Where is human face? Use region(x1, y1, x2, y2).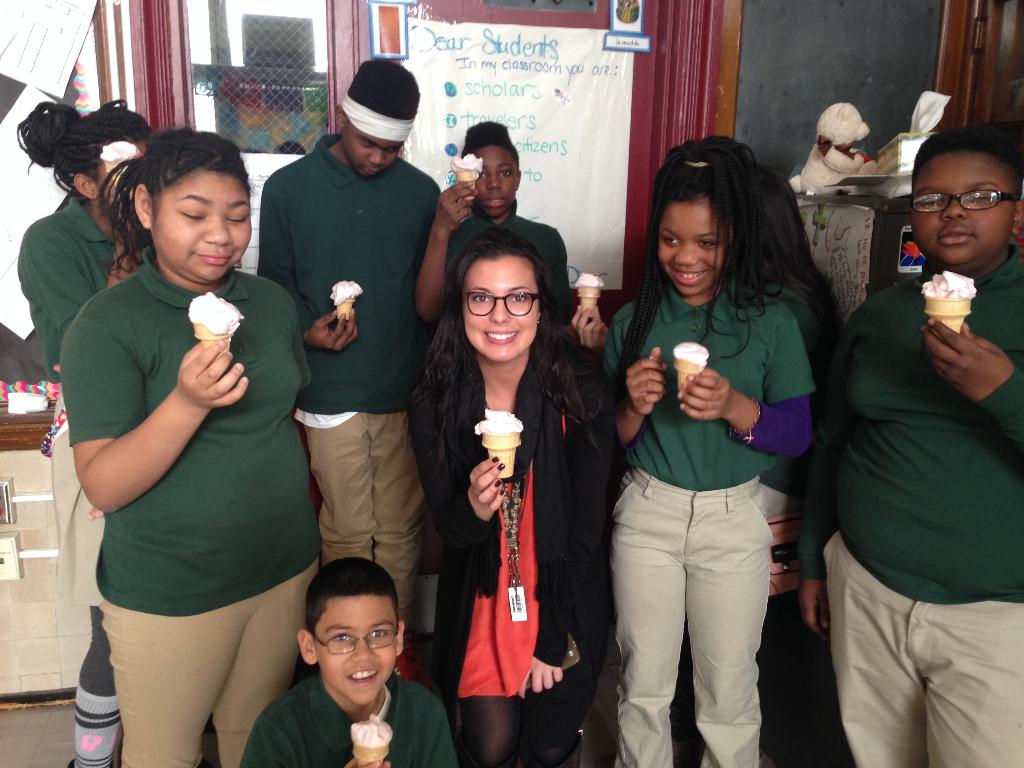
region(312, 596, 396, 709).
